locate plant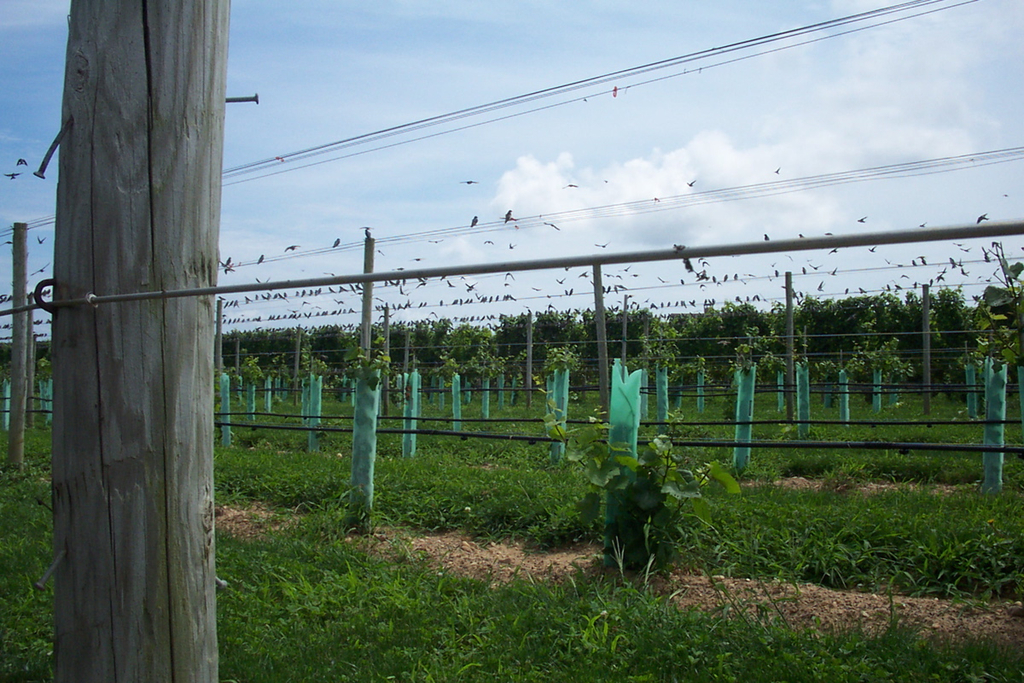
497/343/534/388
